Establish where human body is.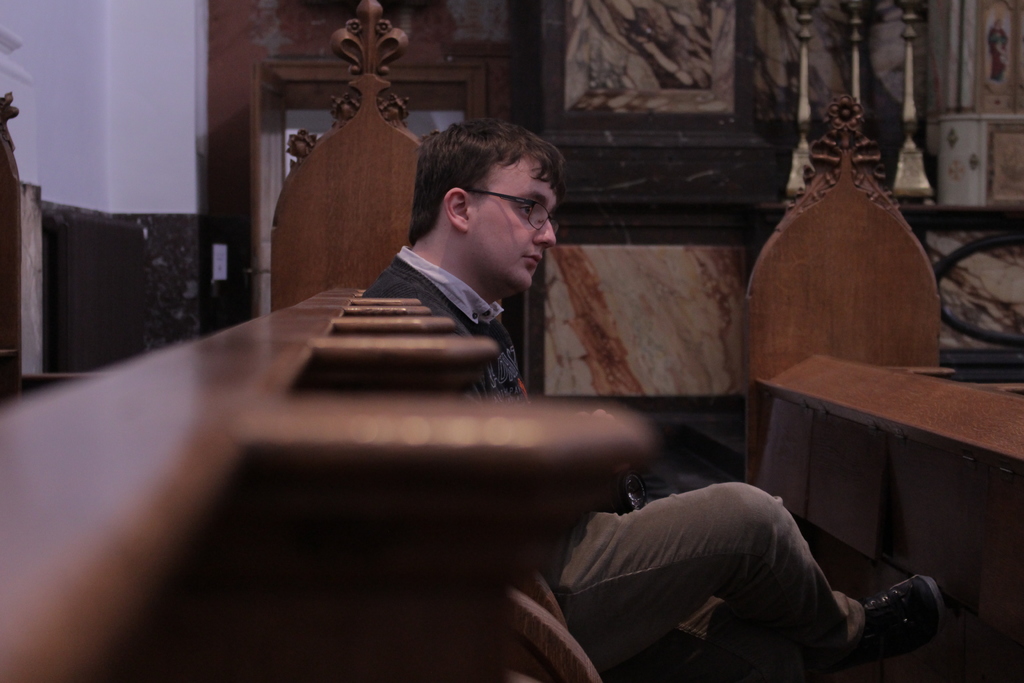
Established at select_region(360, 117, 939, 682).
